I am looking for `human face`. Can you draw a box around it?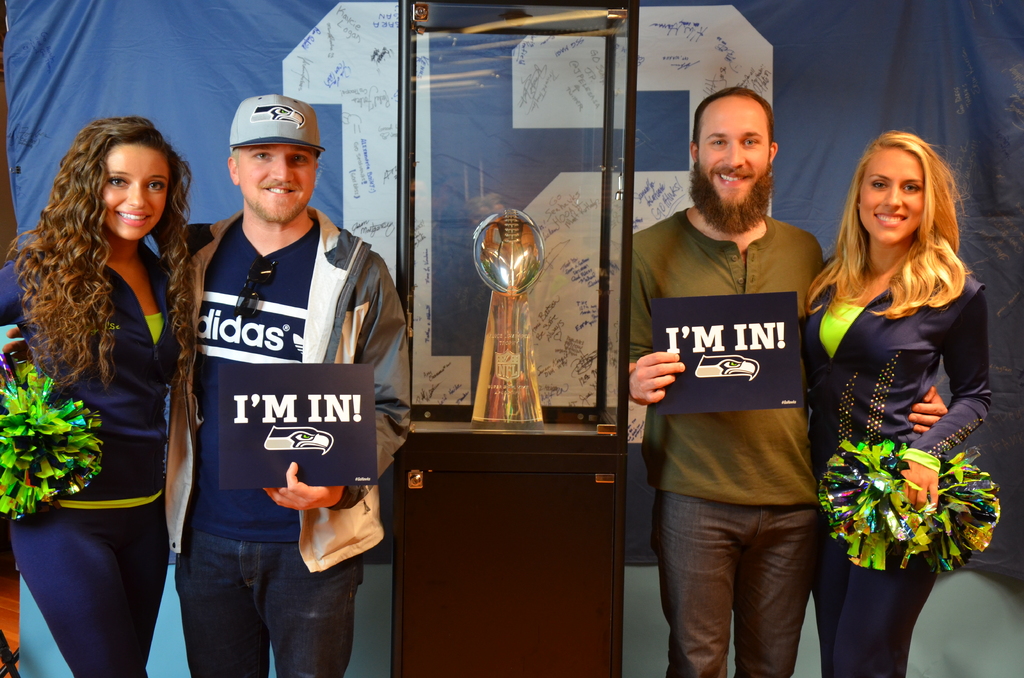
Sure, the bounding box is bbox=[857, 156, 928, 242].
